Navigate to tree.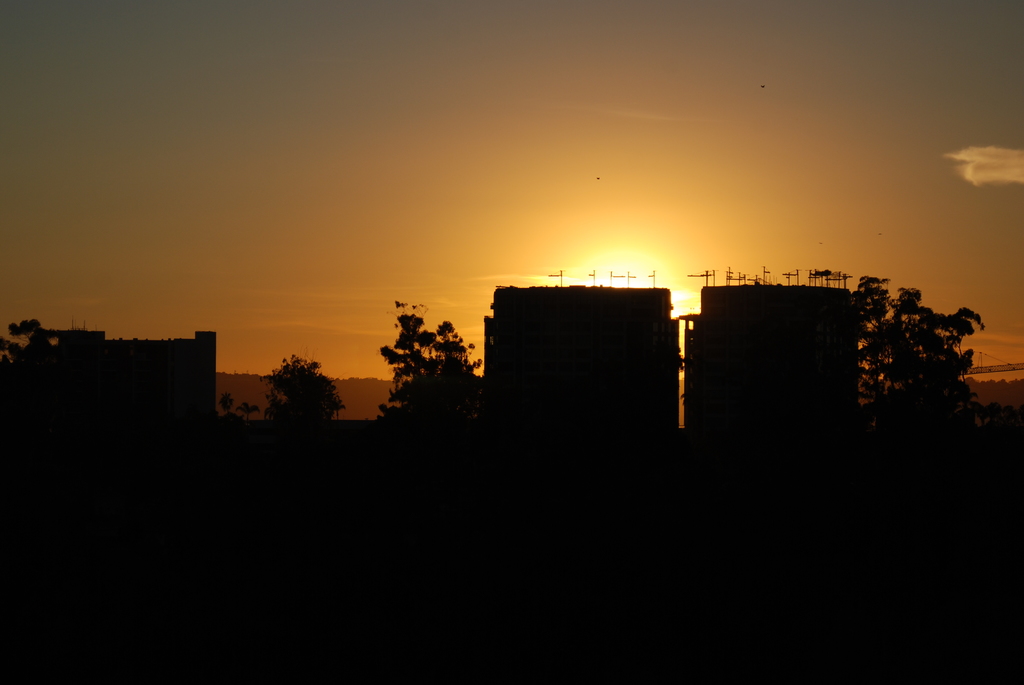
Navigation target: <box>268,358,339,420</box>.
